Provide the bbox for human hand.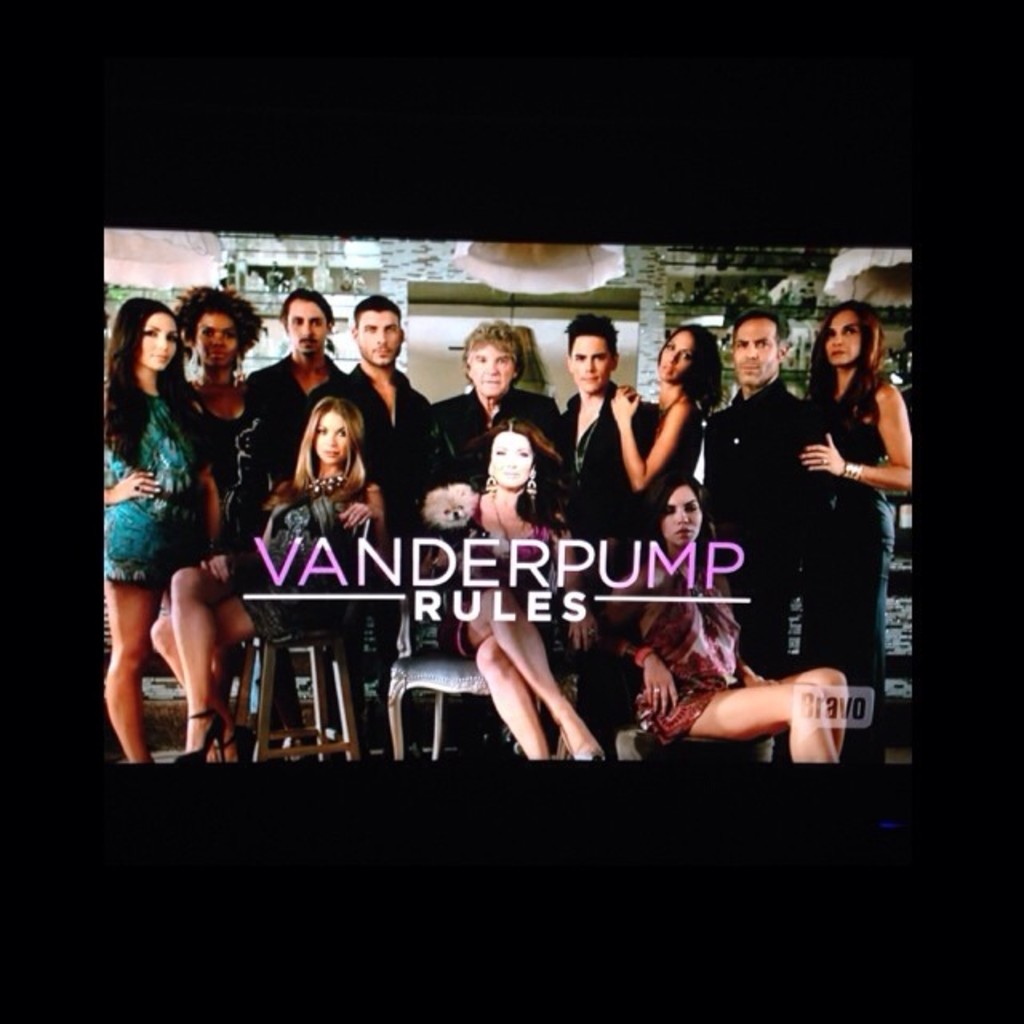
select_region(642, 656, 680, 715).
